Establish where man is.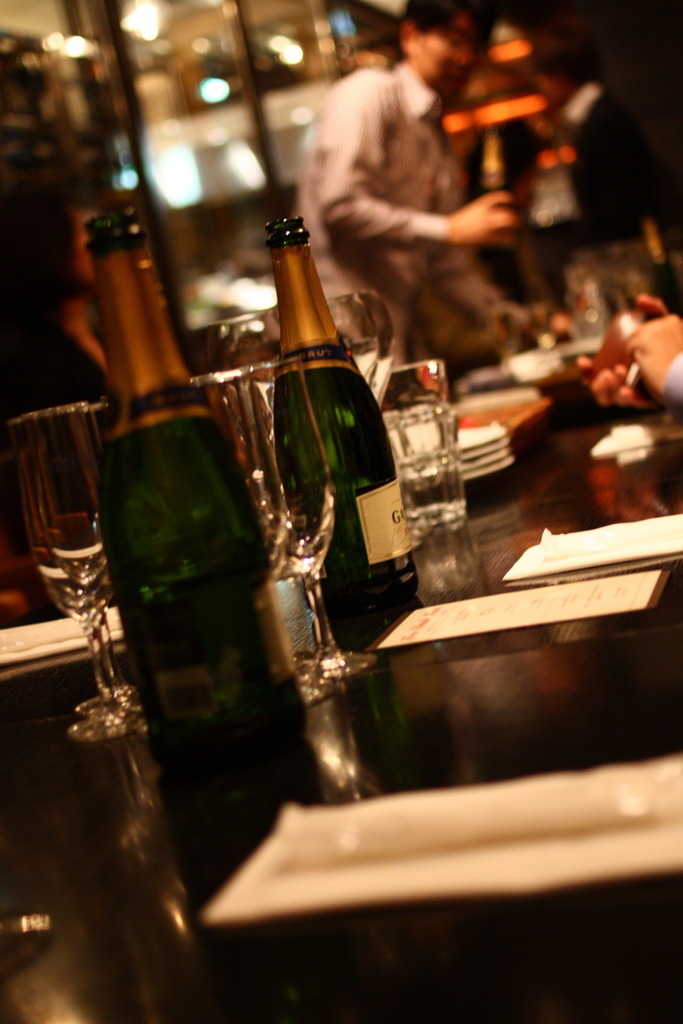
Established at {"x1": 289, "y1": 41, "x2": 536, "y2": 339}.
